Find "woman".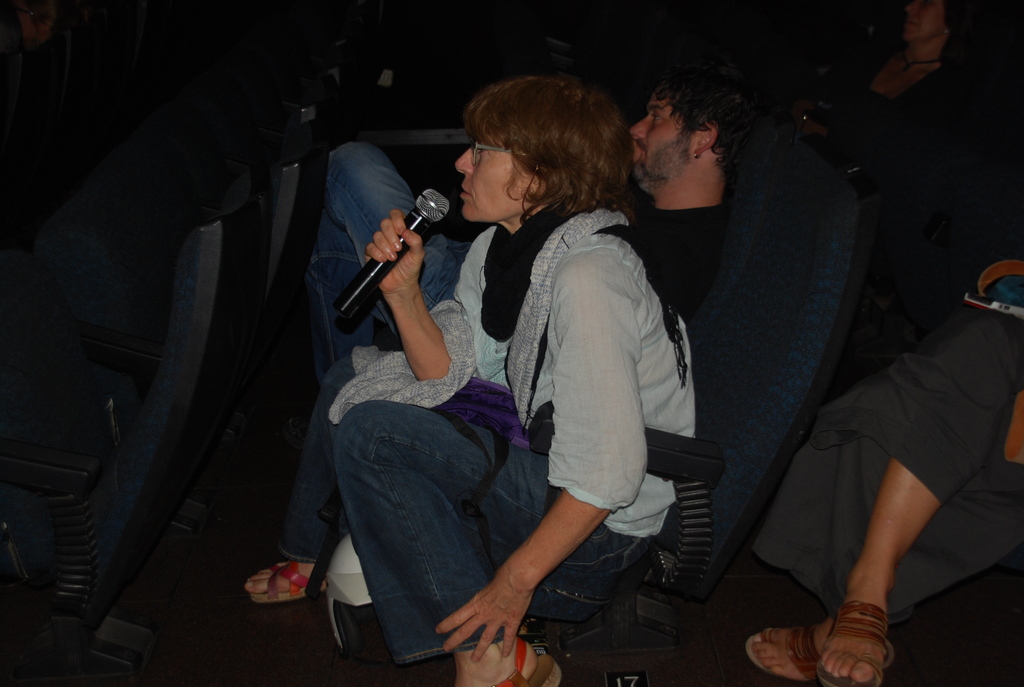
<region>349, 90, 692, 672</region>.
